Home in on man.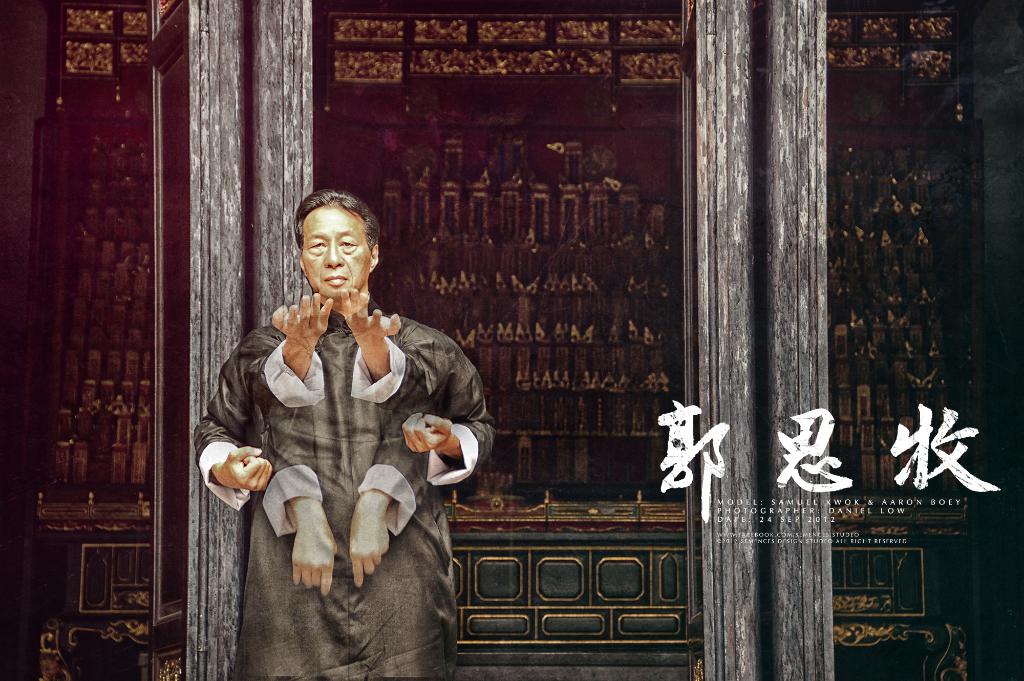
Homed in at x1=205, y1=195, x2=488, y2=649.
